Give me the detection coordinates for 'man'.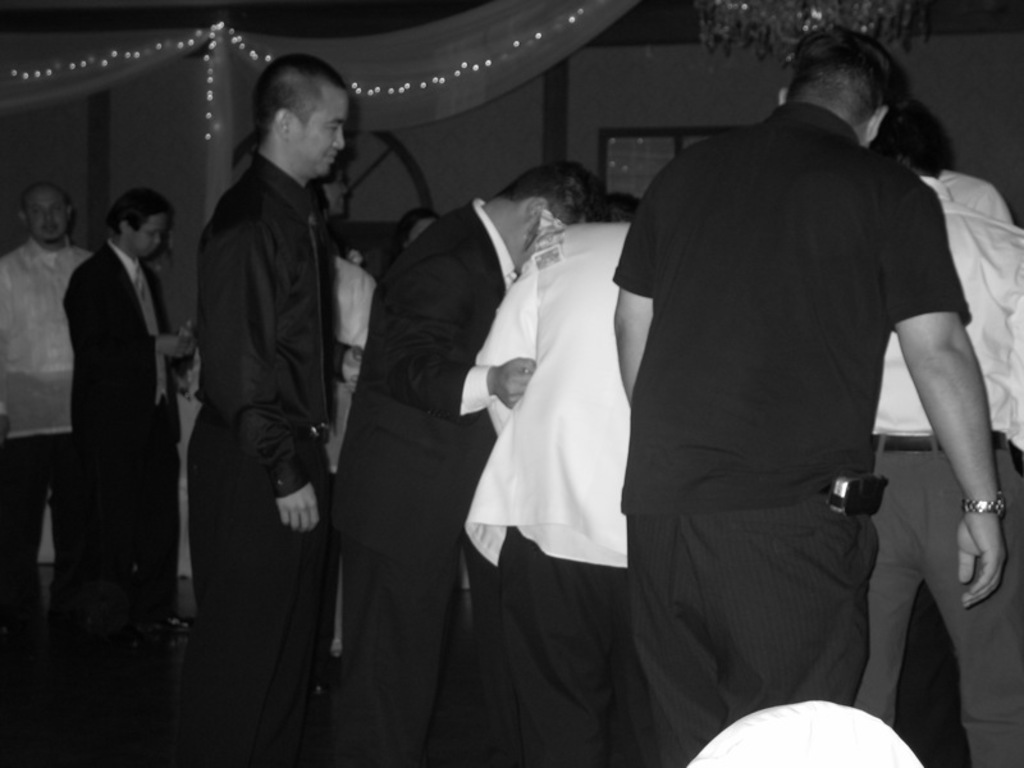
bbox=[334, 163, 607, 767].
